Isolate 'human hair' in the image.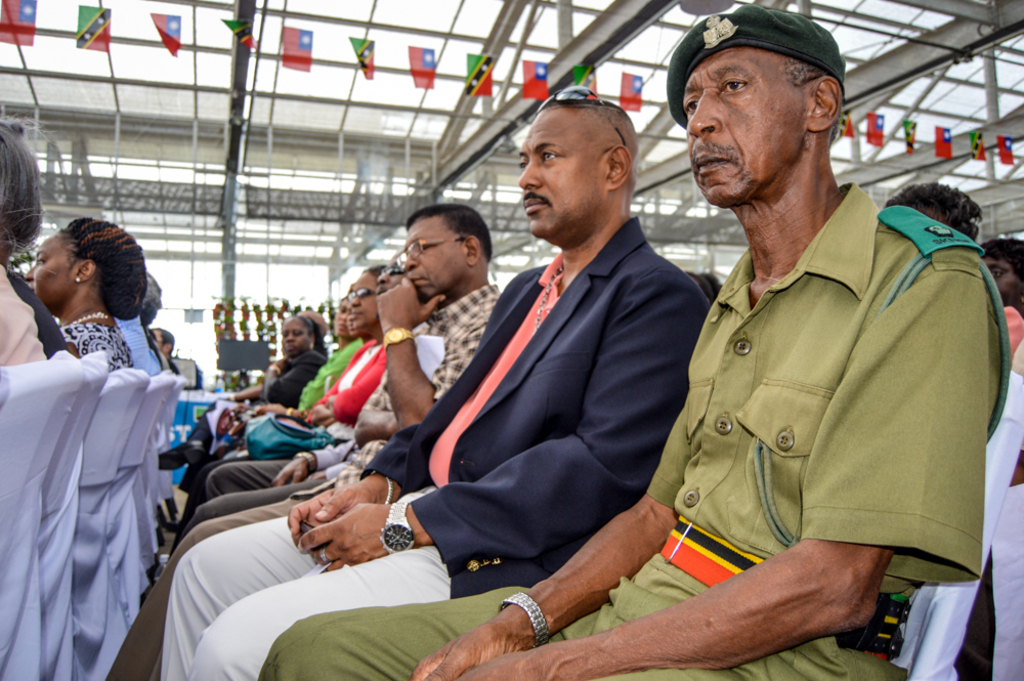
Isolated region: left=308, top=313, right=325, bottom=336.
